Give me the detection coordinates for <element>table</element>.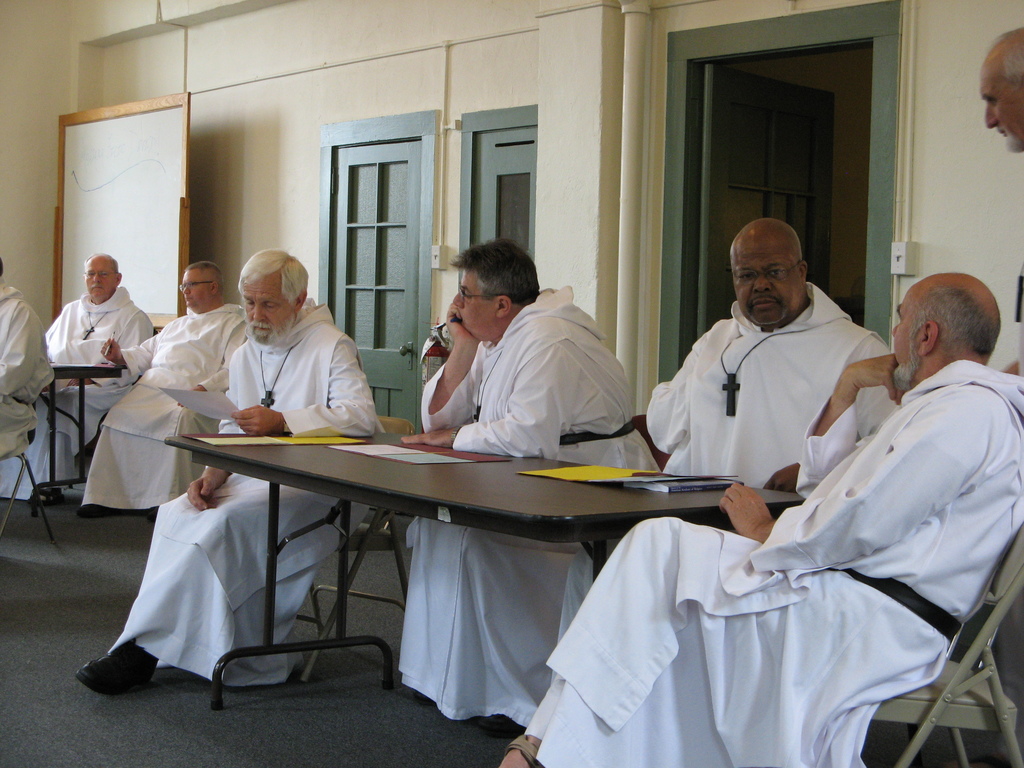
left=170, top=399, right=787, bottom=668.
